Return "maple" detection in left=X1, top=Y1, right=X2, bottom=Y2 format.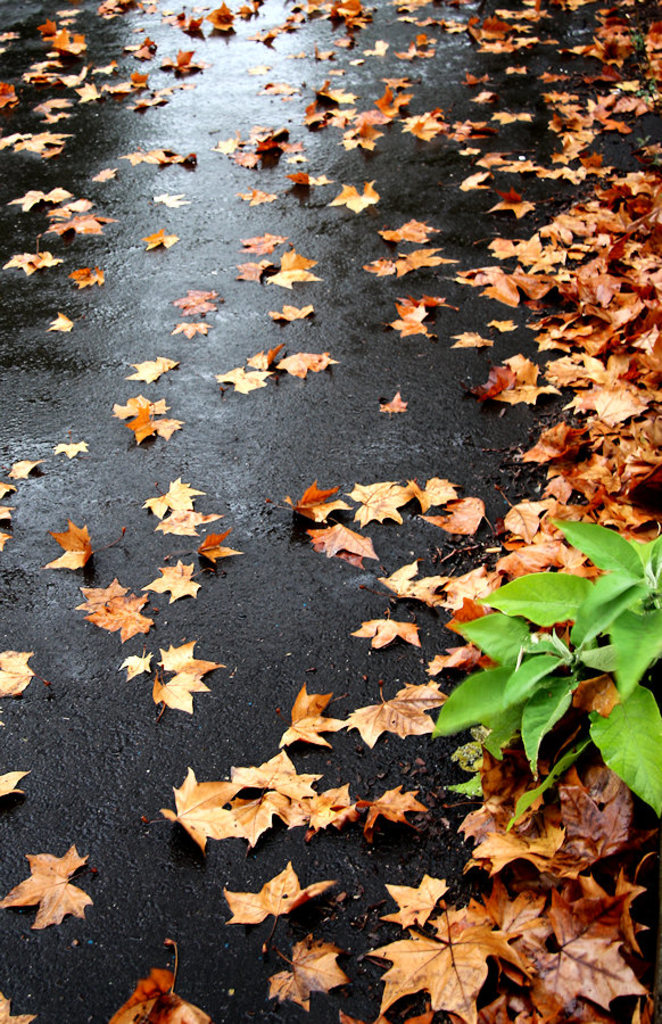
left=36, top=519, right=93, bottom=569.
